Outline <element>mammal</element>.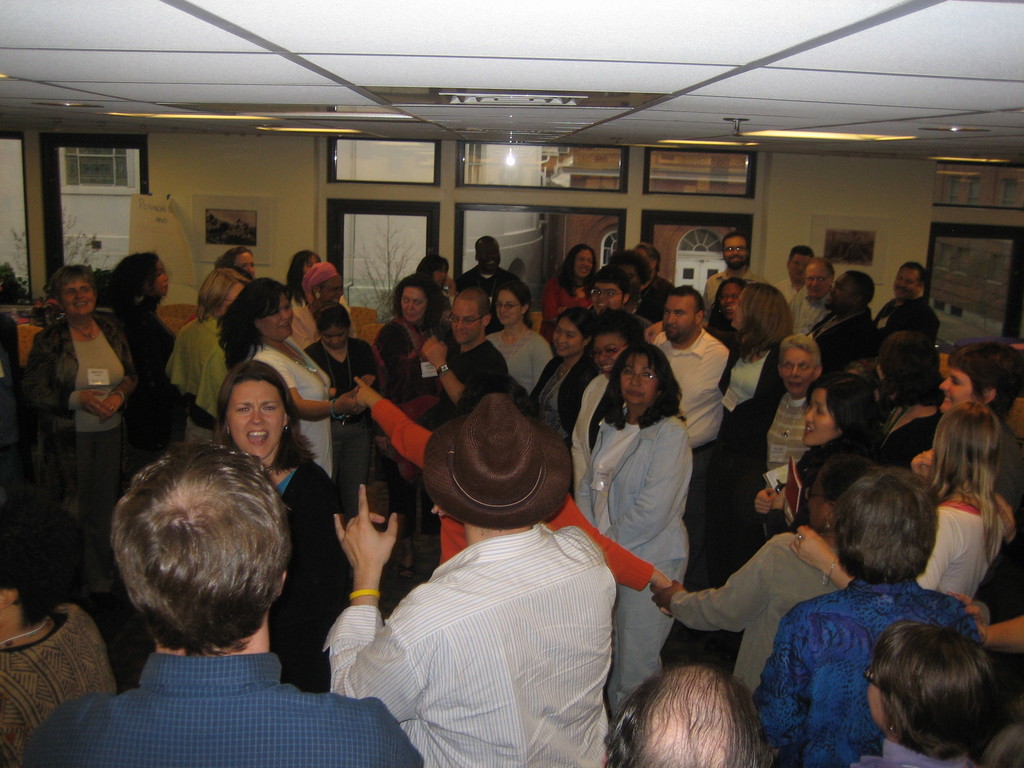
Outline: detection(284, 258, 353, 355).
